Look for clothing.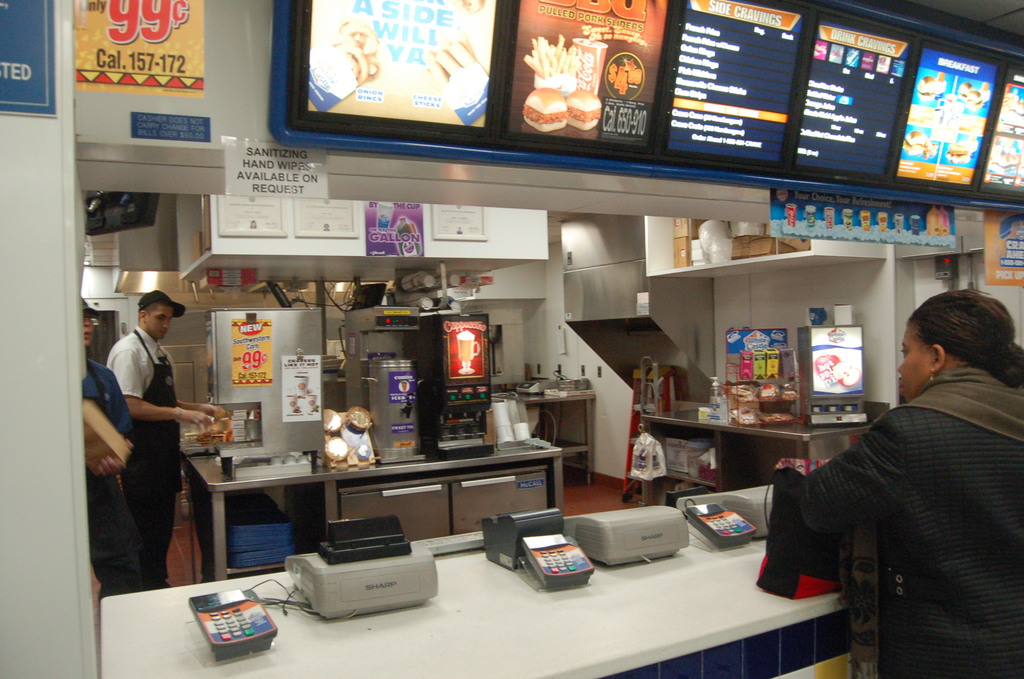
Found: box(105, 323, 178, 580).
